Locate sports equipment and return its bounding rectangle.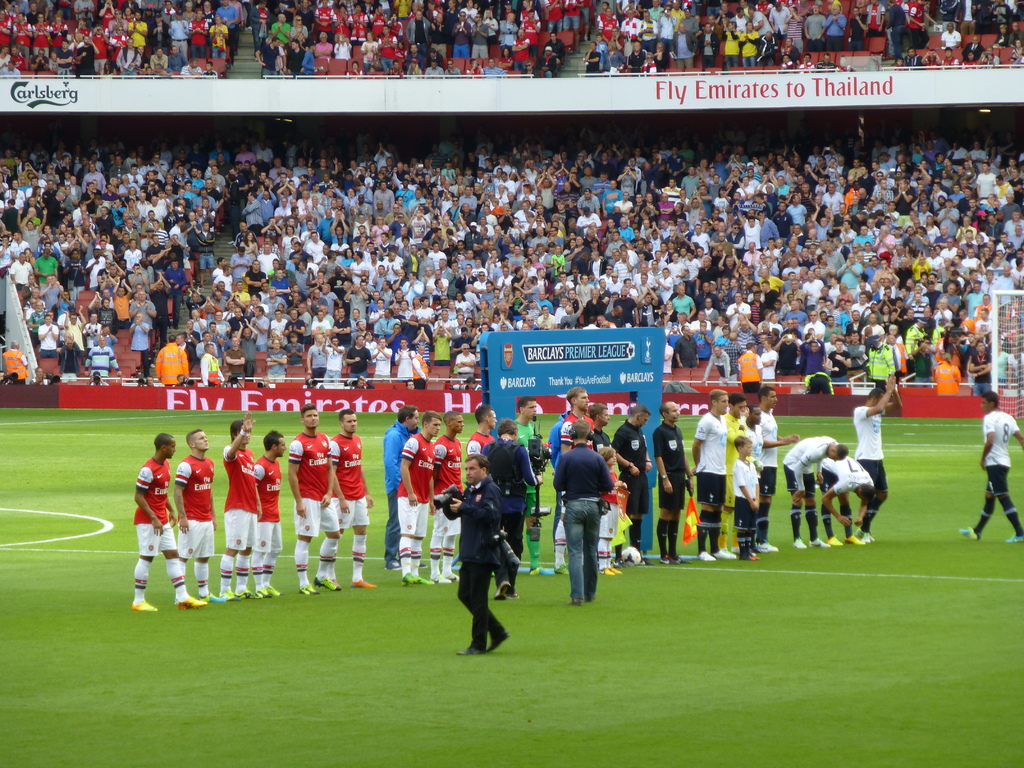
809/537/831/547.
